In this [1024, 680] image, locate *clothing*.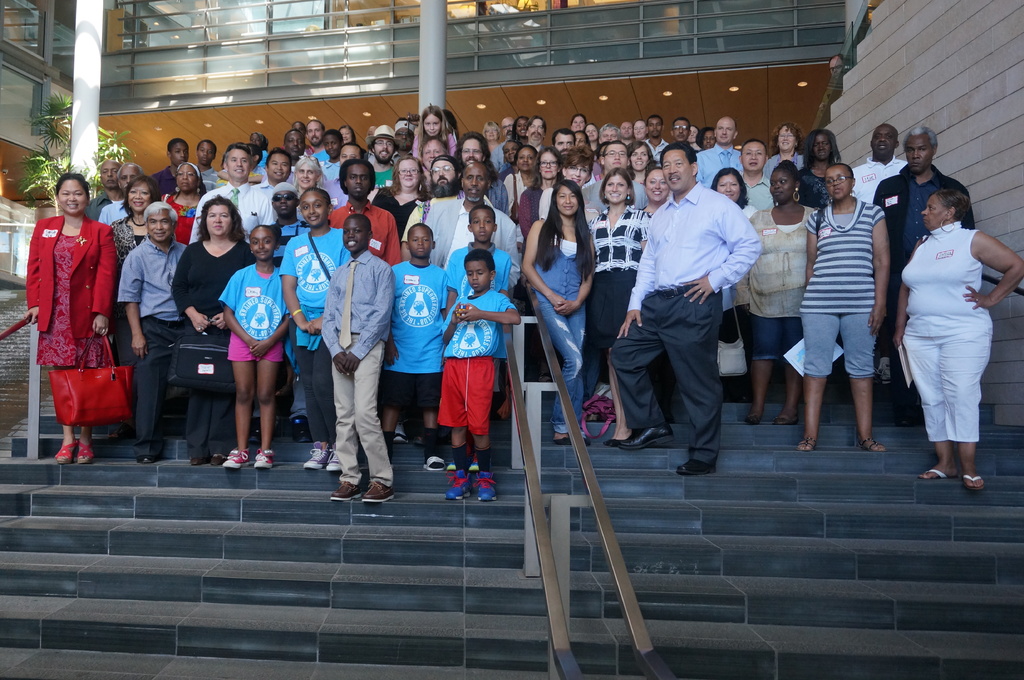
Bounding box: 328:200:390:253.
